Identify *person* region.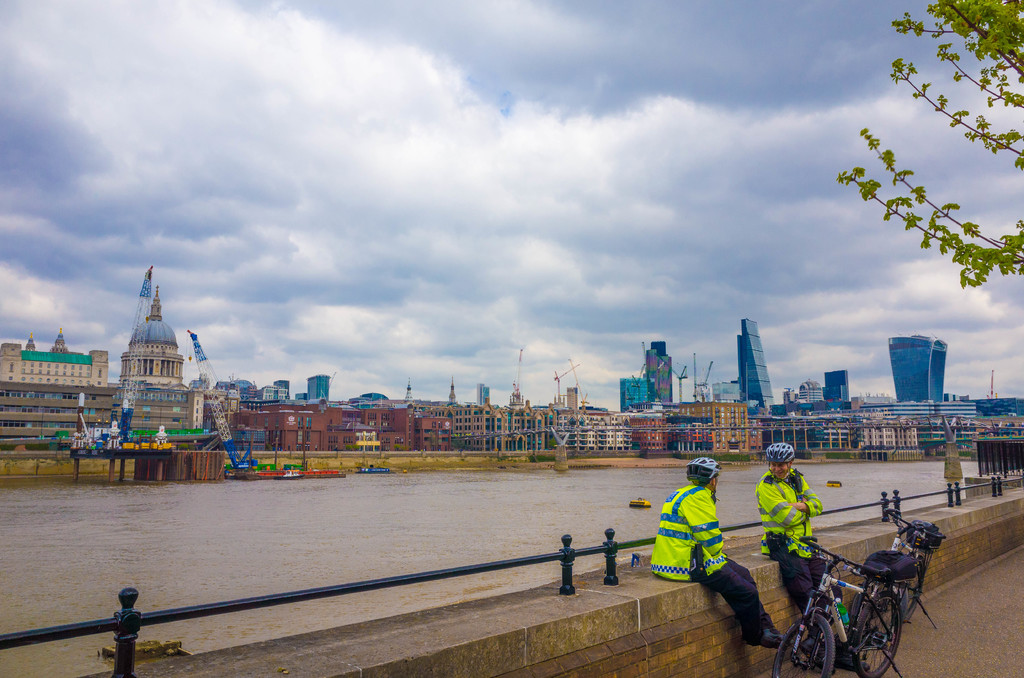
Region: box(746, 436, 844, 621).
